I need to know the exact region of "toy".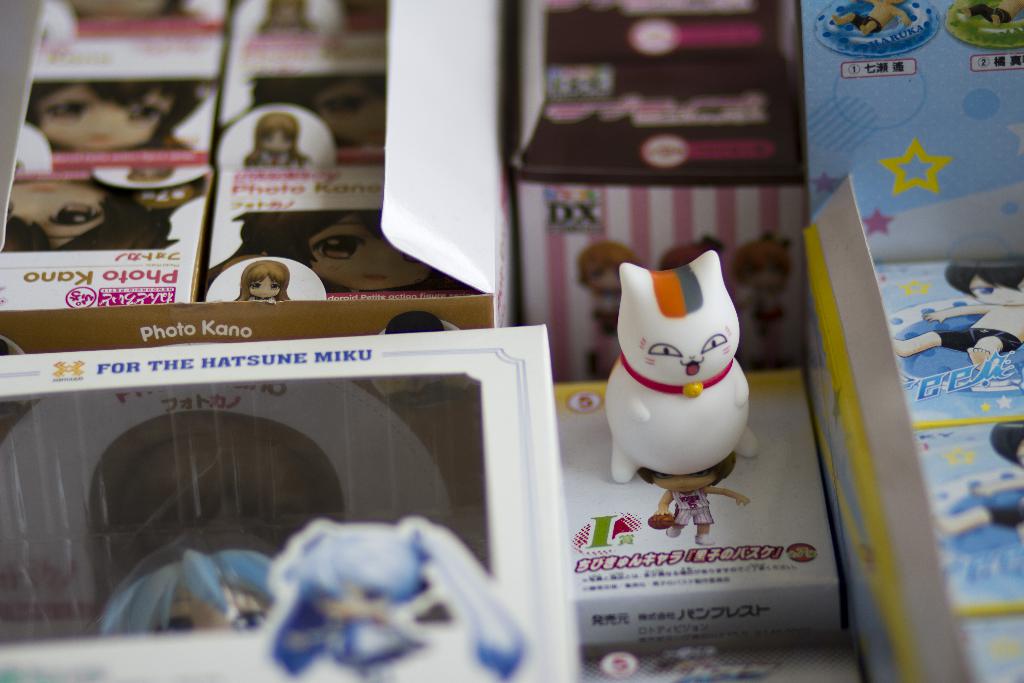
Region: [268, 516, 523, 682].
